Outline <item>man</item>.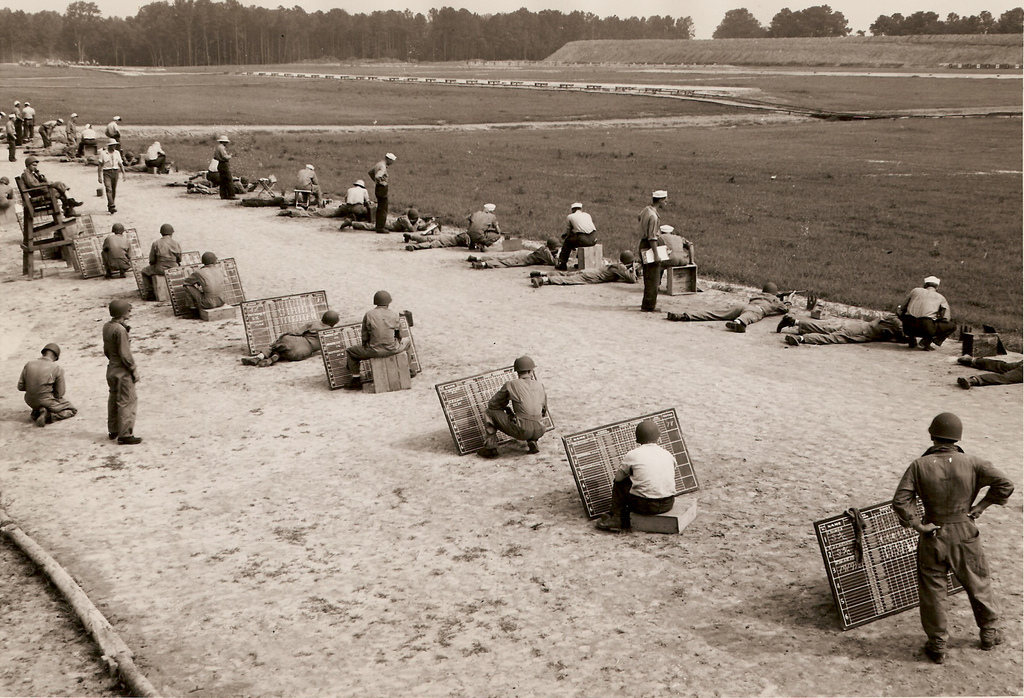
Outline: [x1=637, y1=186, x2=667, y2=312].
